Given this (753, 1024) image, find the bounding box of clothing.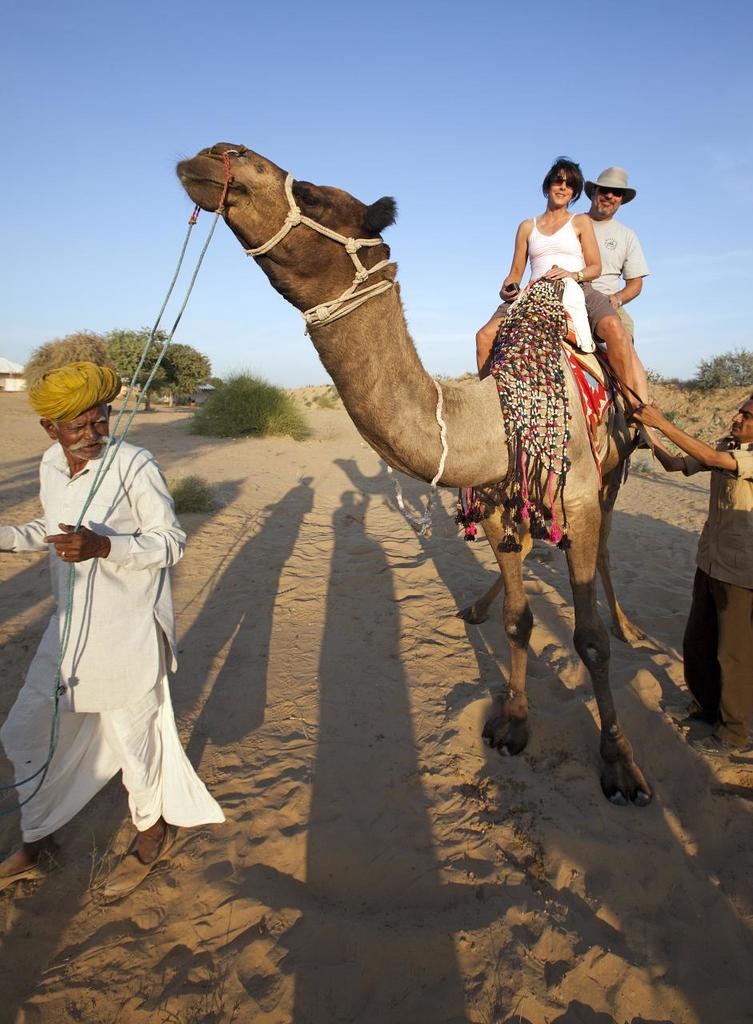
locate(484, 212, 616, 350).
